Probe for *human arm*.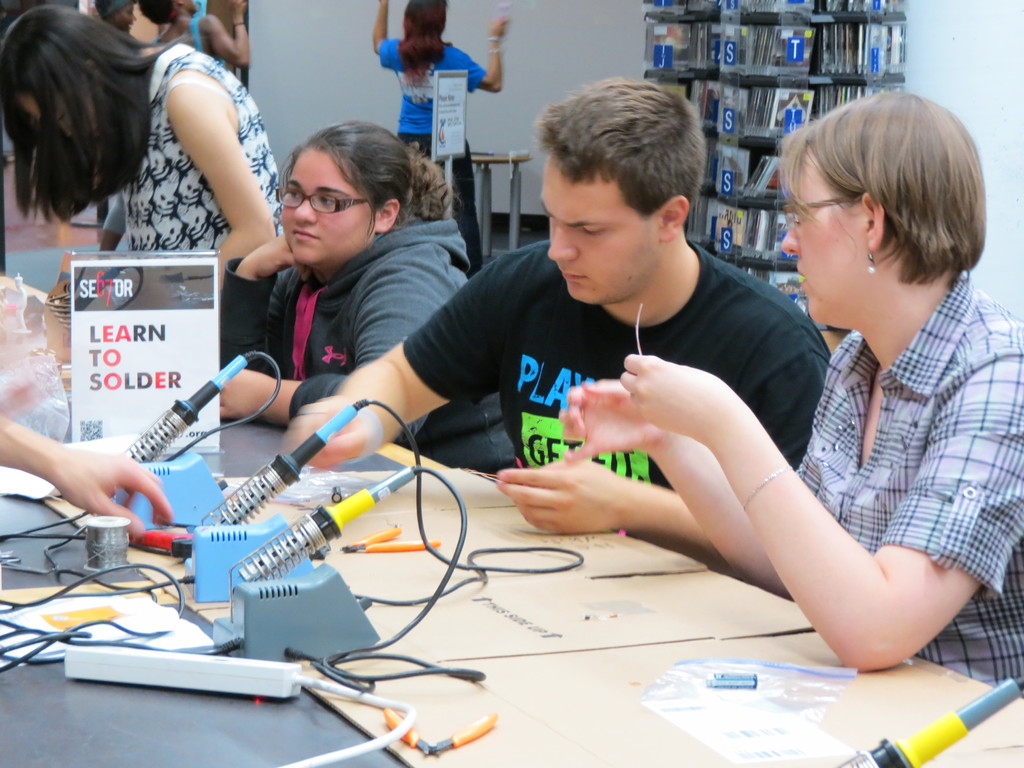
Probe result: <box>456,13,514,93</box>.
